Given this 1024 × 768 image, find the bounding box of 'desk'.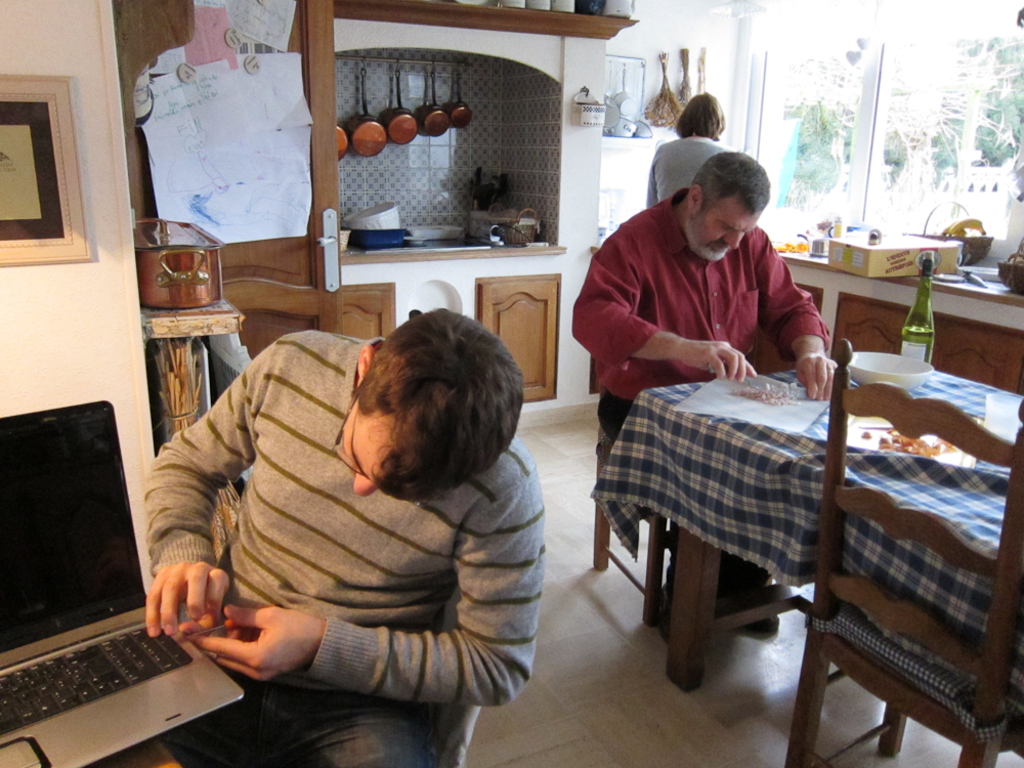
614:360:972:736.
